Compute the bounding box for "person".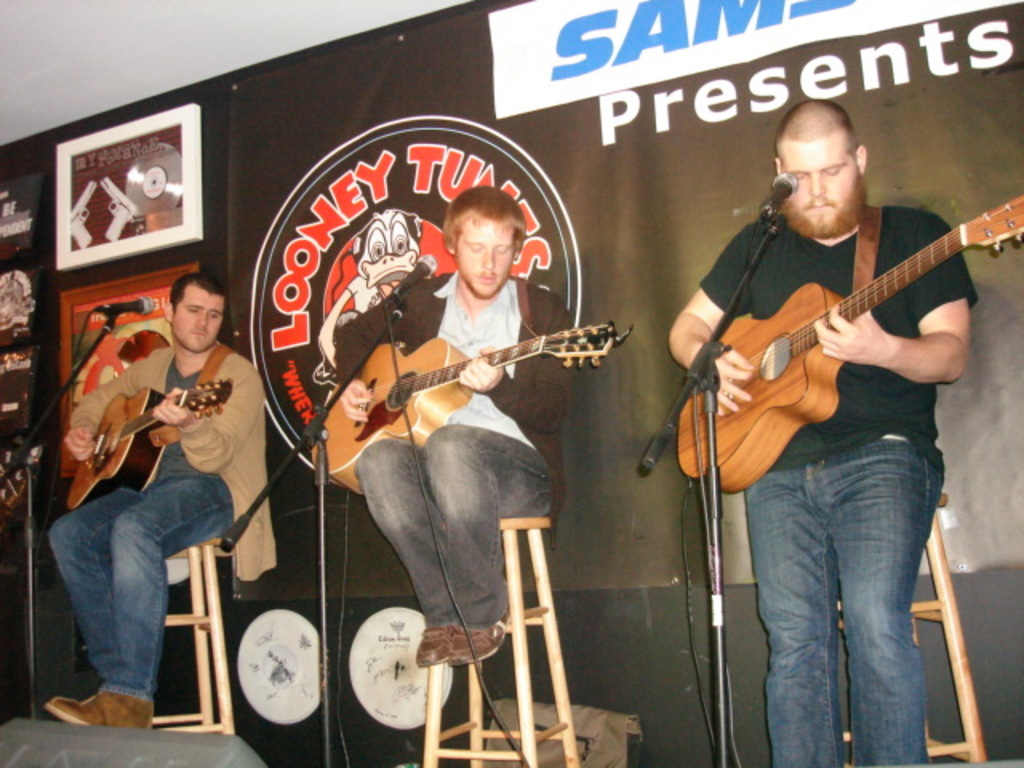
662/101/984/766.
